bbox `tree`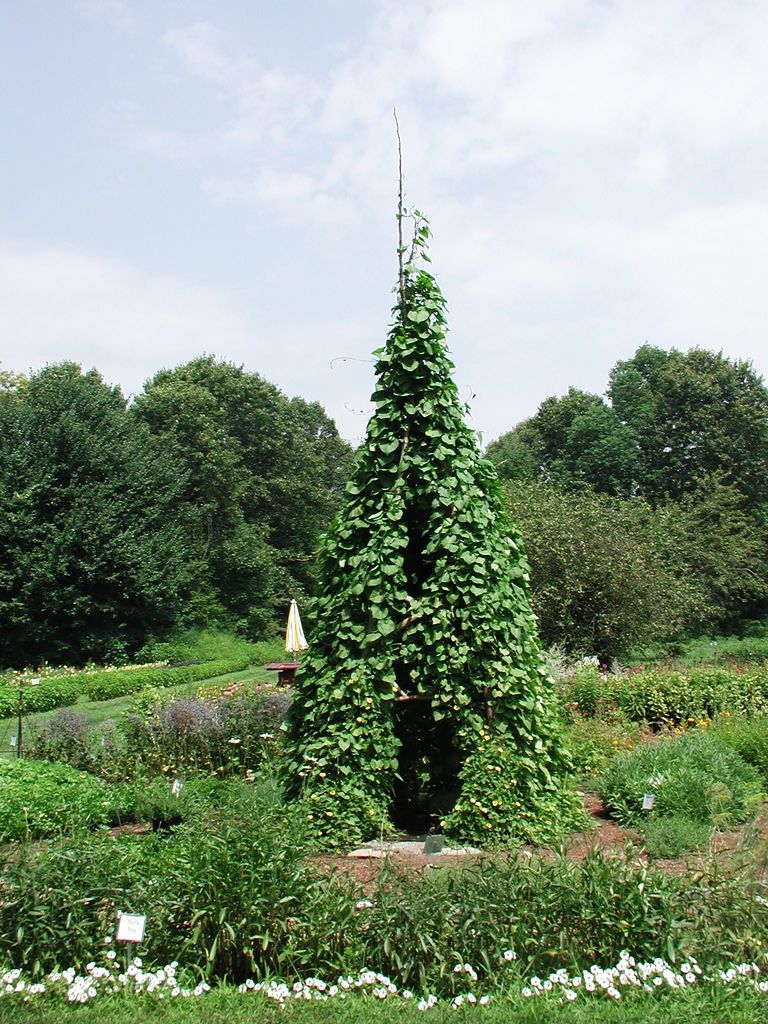
x1=499, y1=468, x2=682, y2=665
